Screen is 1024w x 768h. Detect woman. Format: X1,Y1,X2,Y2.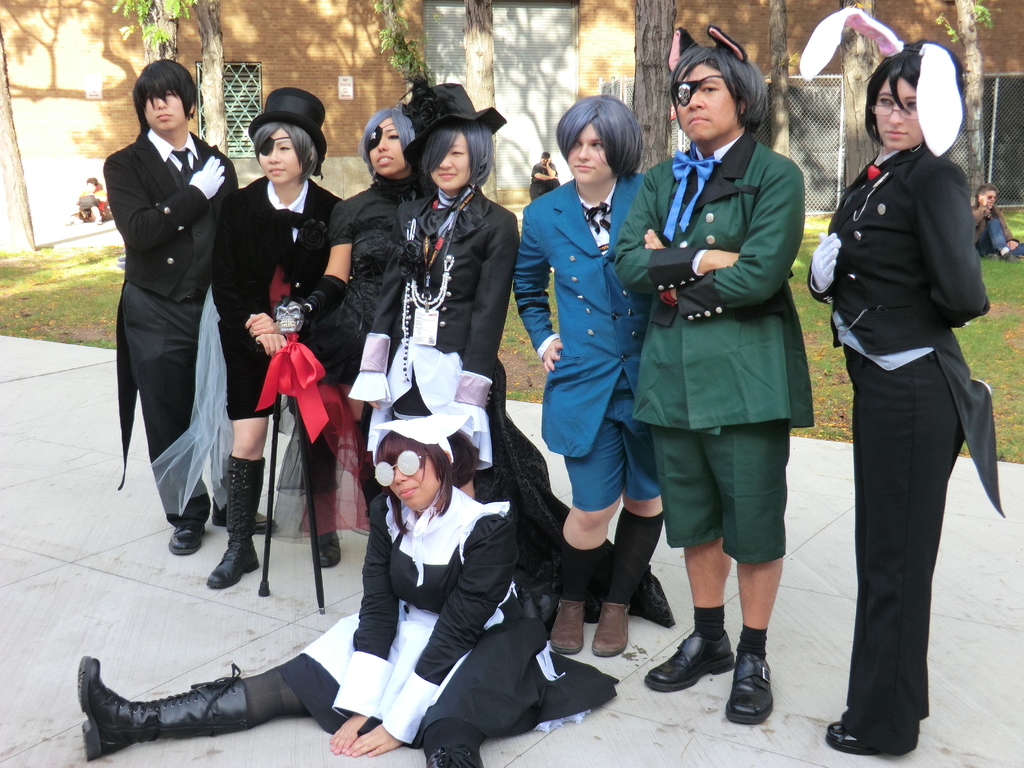
300,104,444,516.
